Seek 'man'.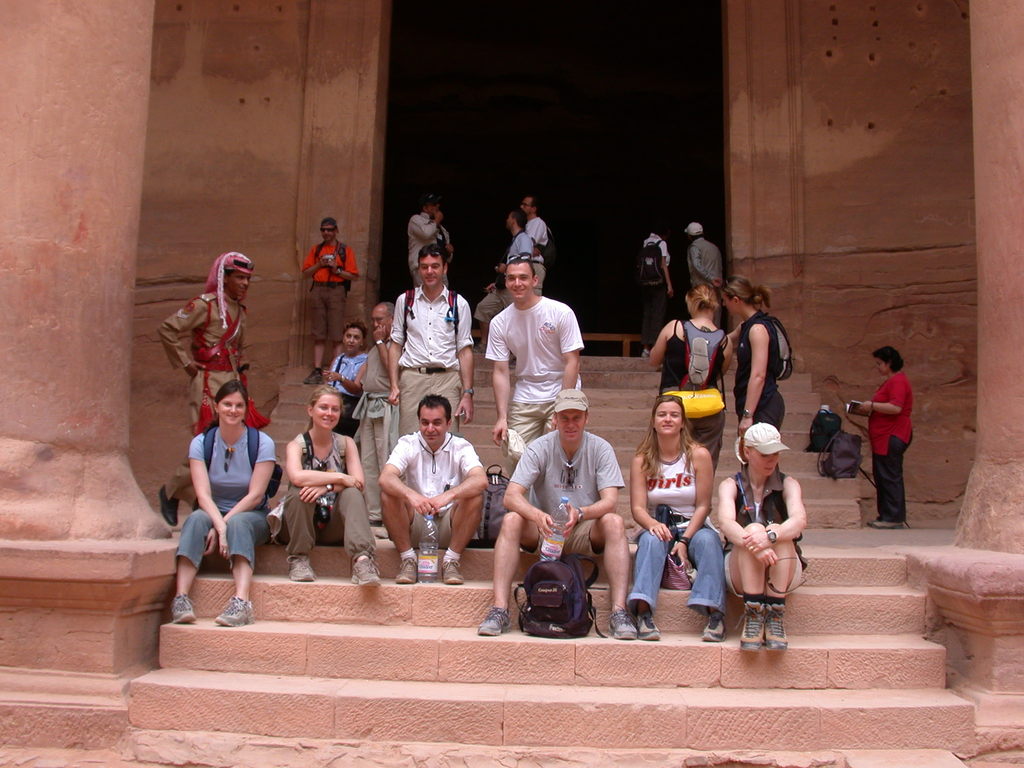
x1=476 y1=387 x2=640 y2=648.
